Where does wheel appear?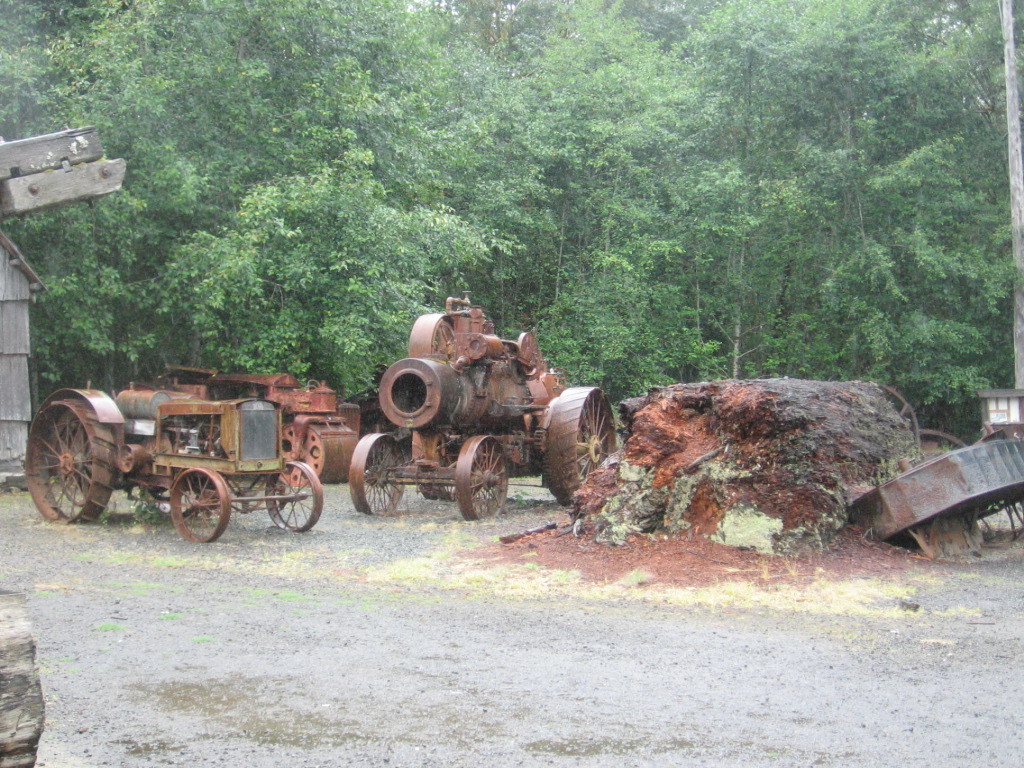
Appears at (x1=29, y1=404, x2=92, y2=528).
